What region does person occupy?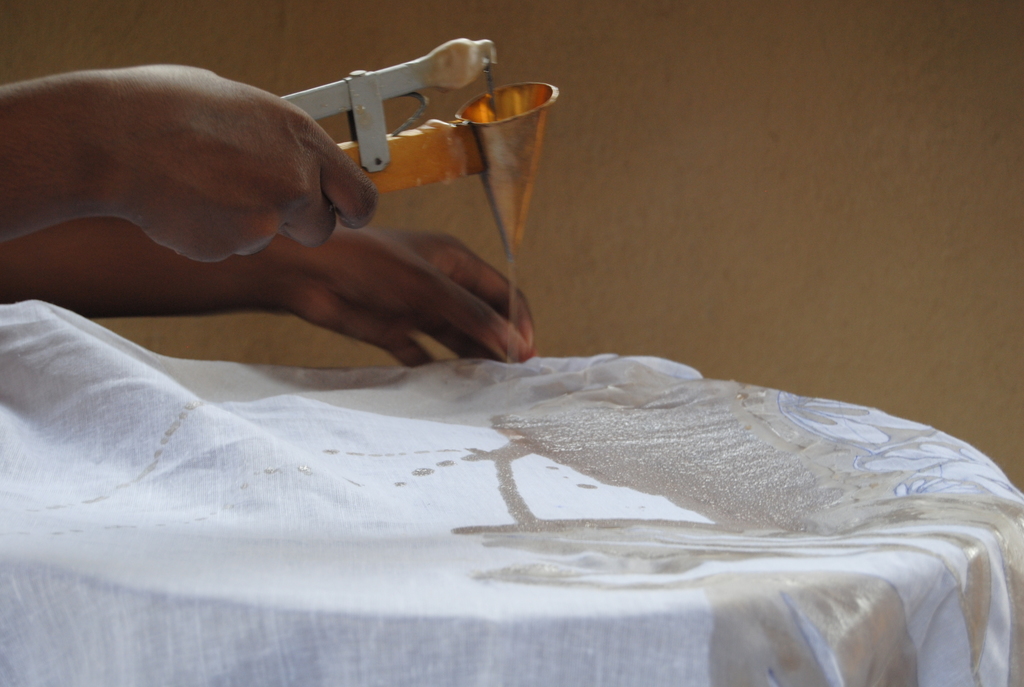
[0,69,537,370].
